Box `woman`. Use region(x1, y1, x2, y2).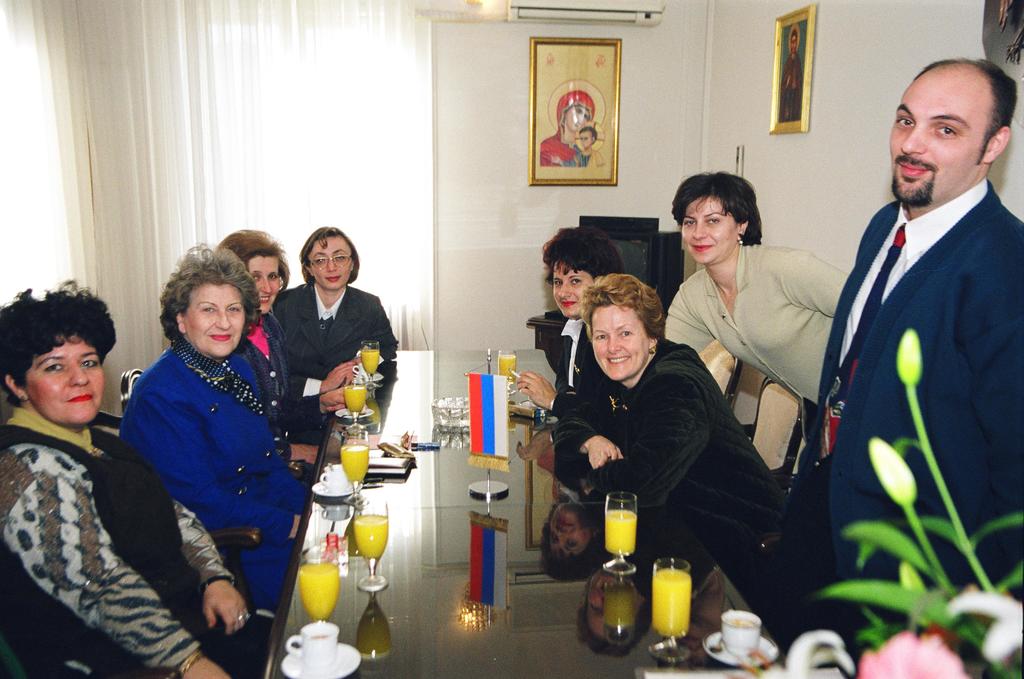
region(277, 225, 393, 403).
